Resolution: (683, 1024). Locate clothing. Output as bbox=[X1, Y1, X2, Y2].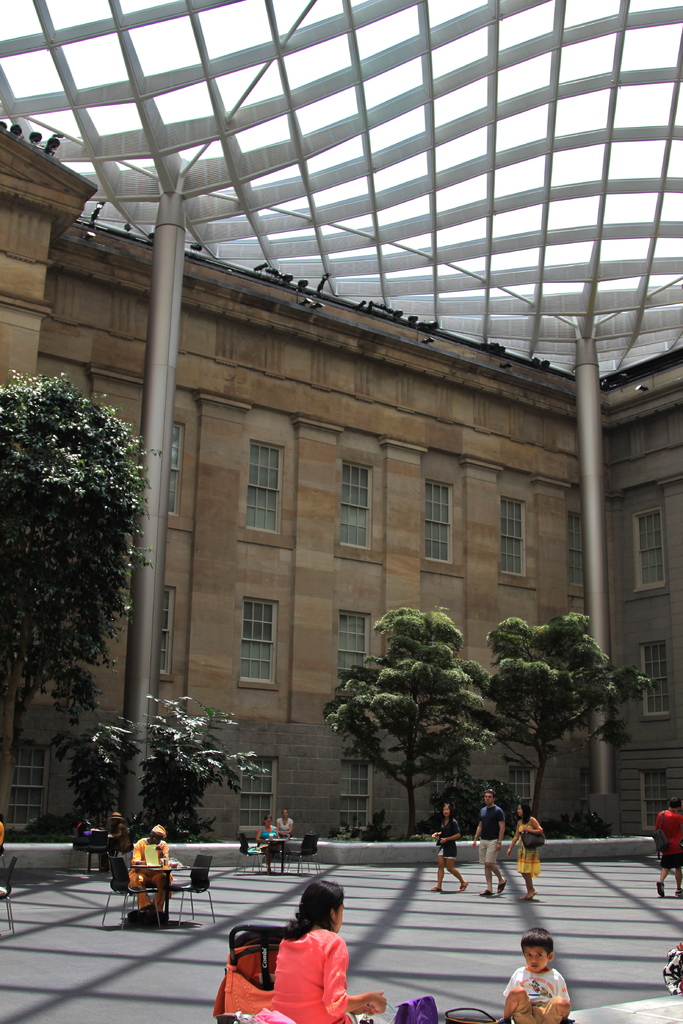
bbox=[261, 820, 277, 838].
